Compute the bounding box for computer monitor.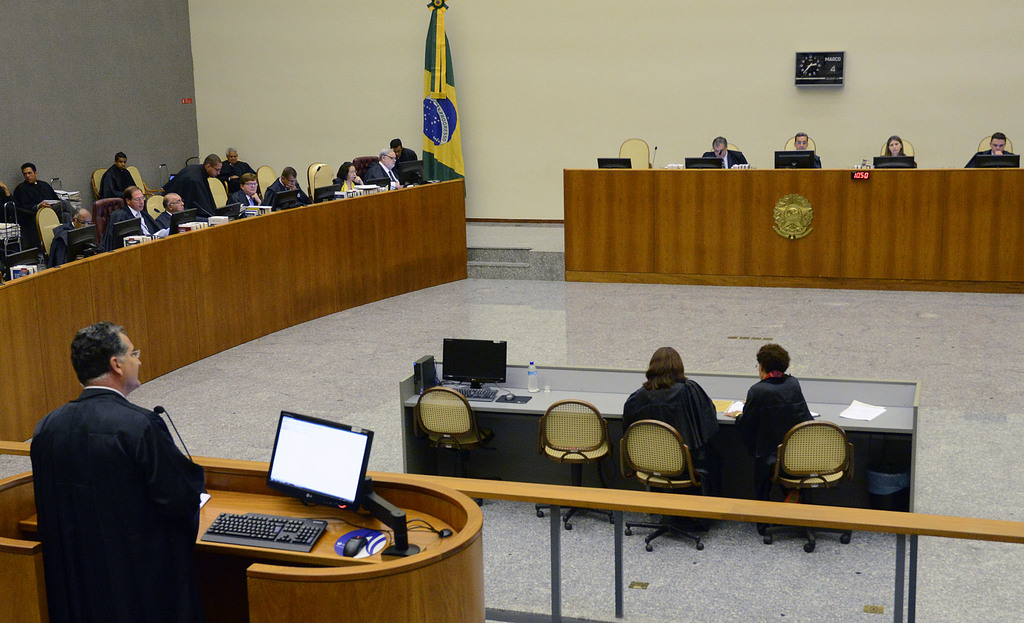
BBox(1, 248, 40, 280).
